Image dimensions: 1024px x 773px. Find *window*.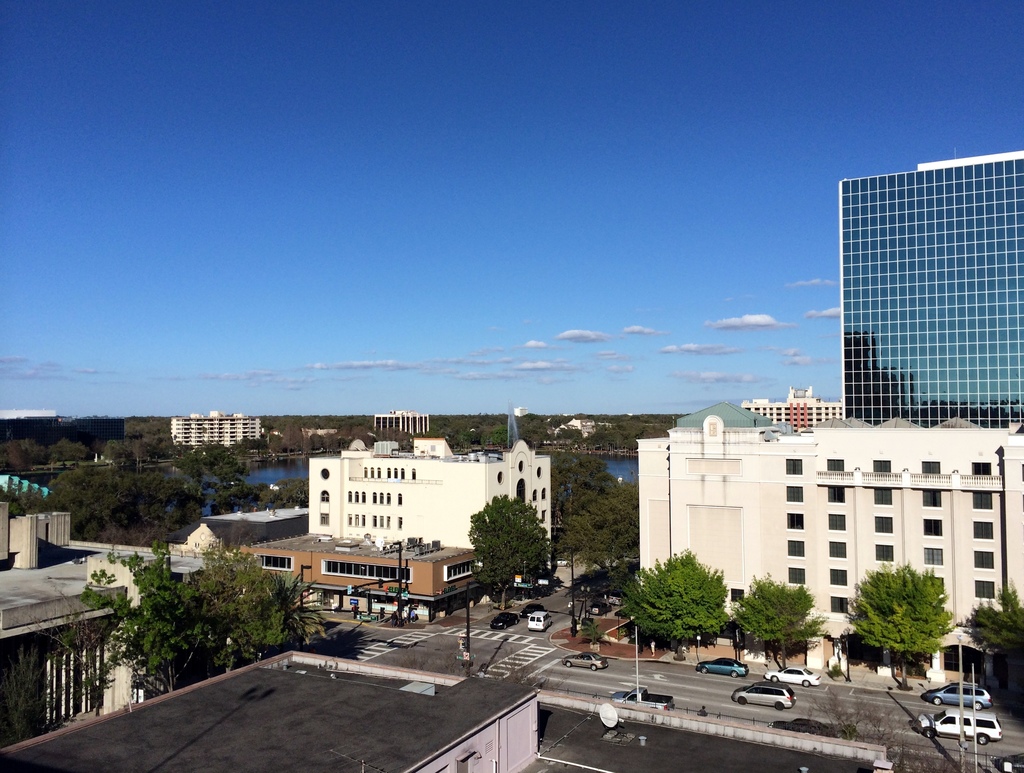
bbox=[540, 490, 546, 503].
